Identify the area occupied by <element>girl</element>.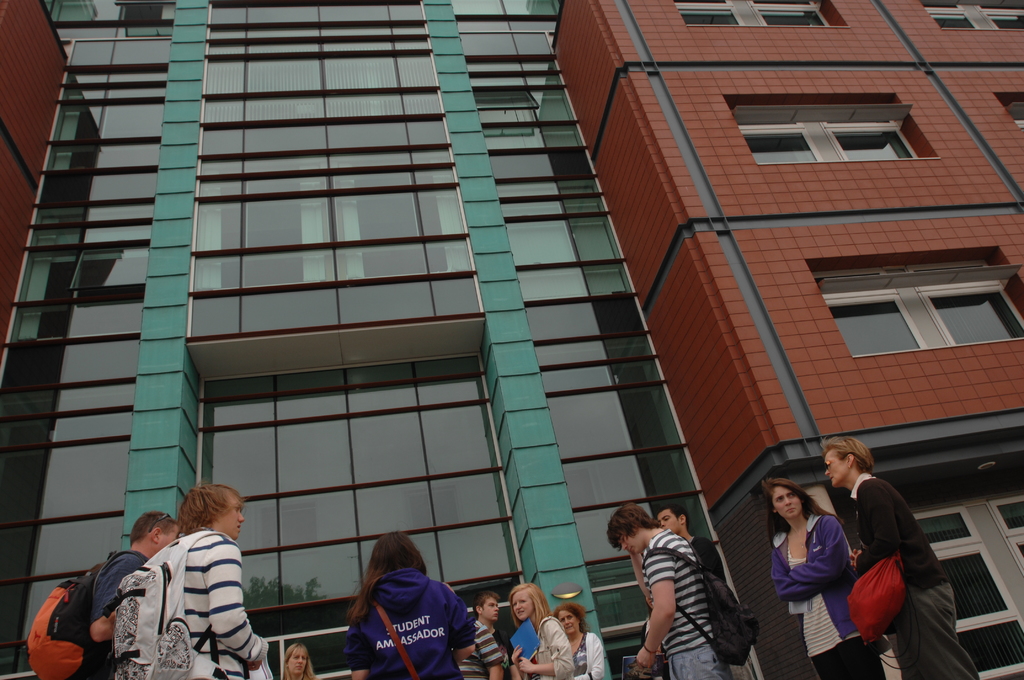
Area: 770:479:887:679.
